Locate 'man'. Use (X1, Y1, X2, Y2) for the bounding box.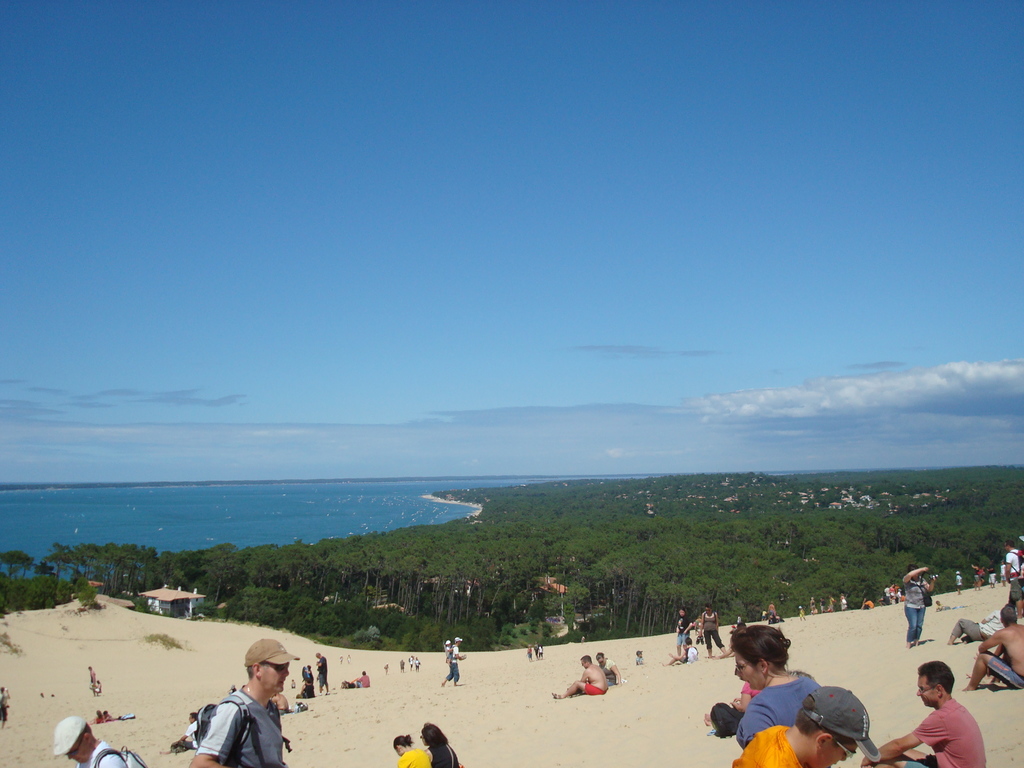
(176, 629, 298, 767).
